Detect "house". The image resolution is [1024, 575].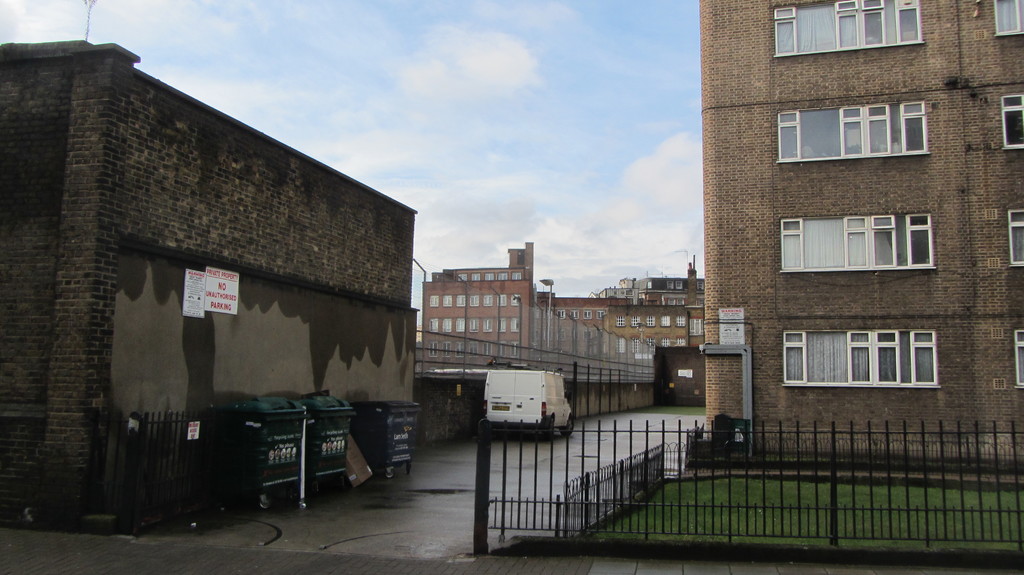
bbox=(540, 248, 719, 376).
